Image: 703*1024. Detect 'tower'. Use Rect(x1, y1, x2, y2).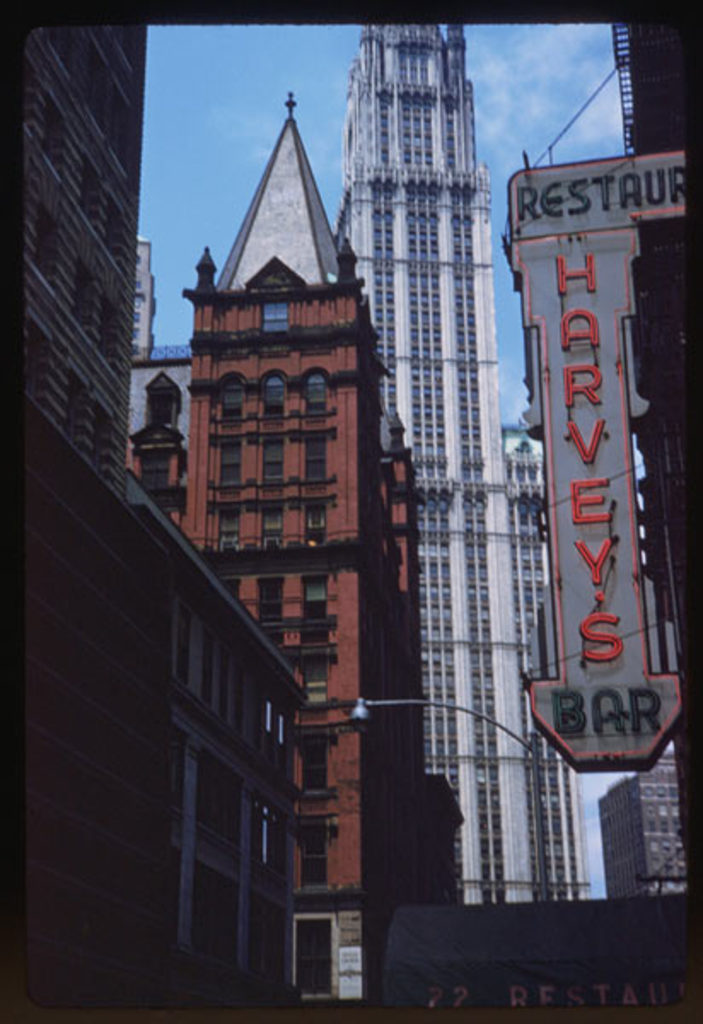
Rect(333, 20, 596, 901).
